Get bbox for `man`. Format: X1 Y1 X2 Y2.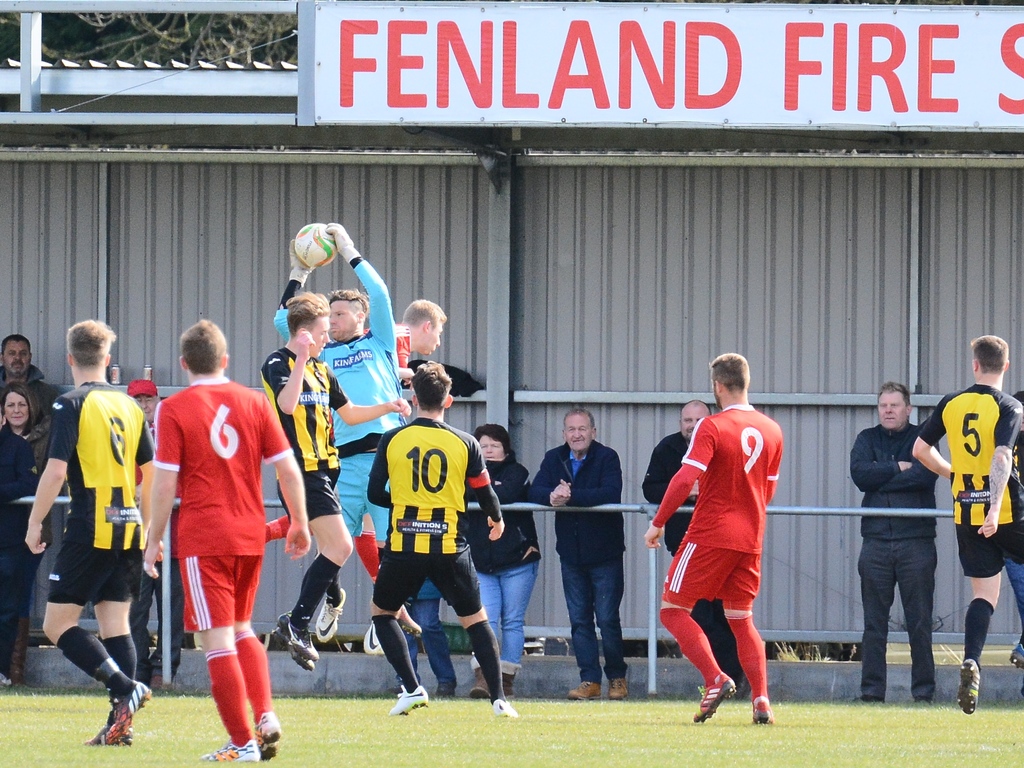
126 375 188 687.
